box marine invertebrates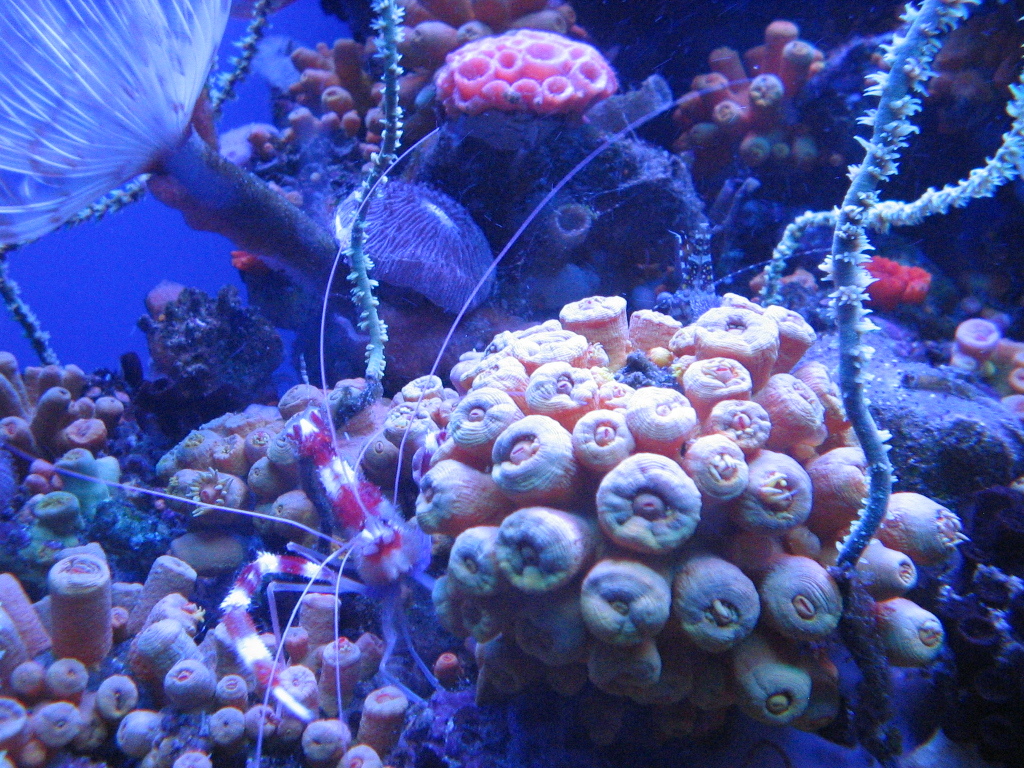
x1=602, y1=449, x2=708, y2=563
